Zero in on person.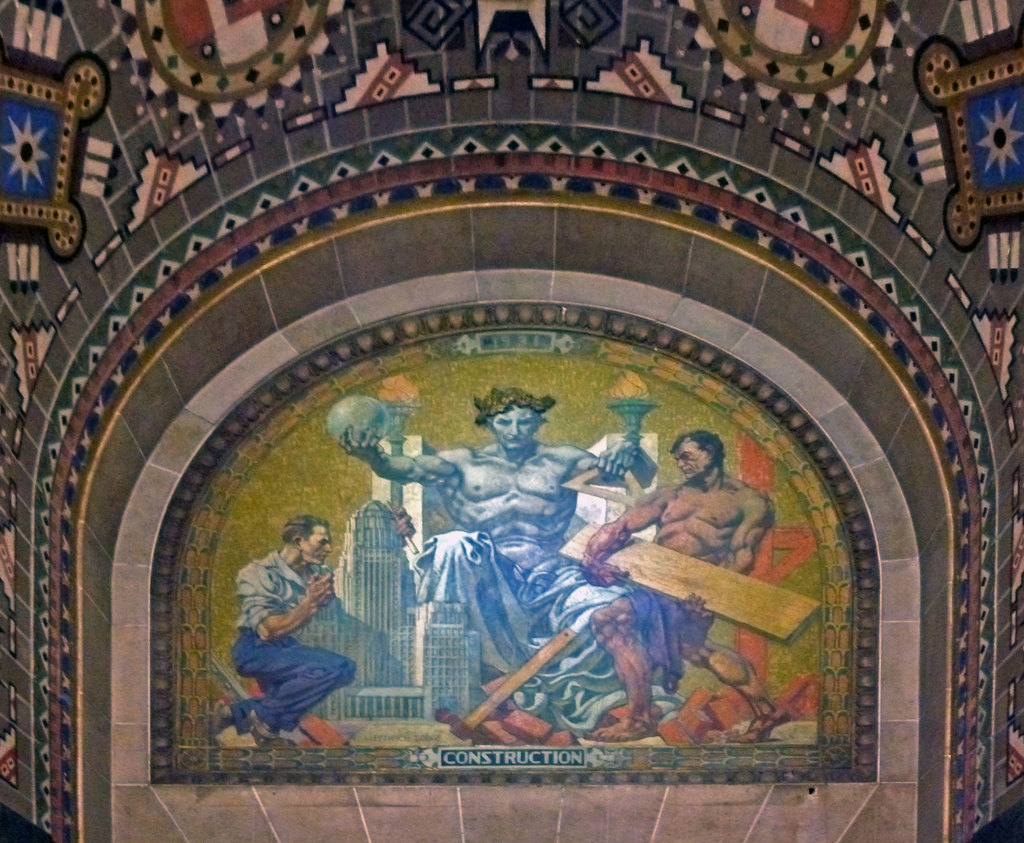
Zeroed in: x1=480 y1=422 x2=768 y2=737.
